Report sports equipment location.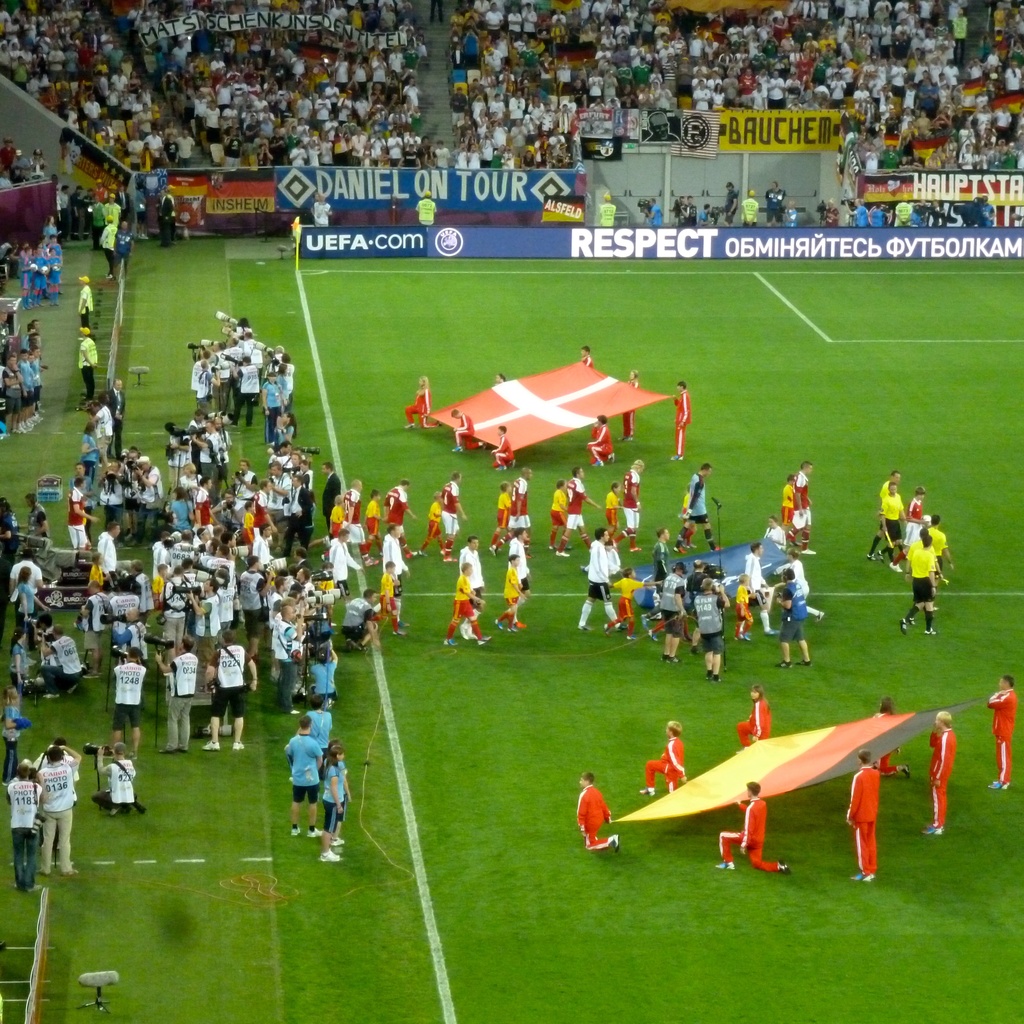
Report: bbox(285, 732, 319, 788).
